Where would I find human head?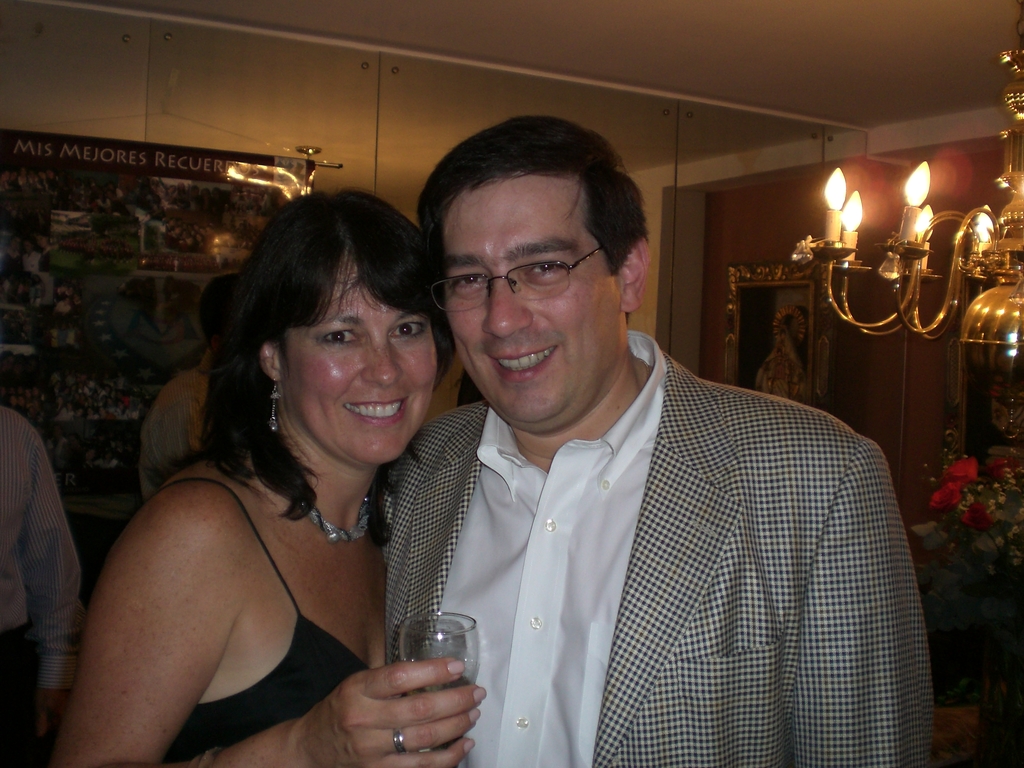
At <region>201, 274, 242, 353</region>.
